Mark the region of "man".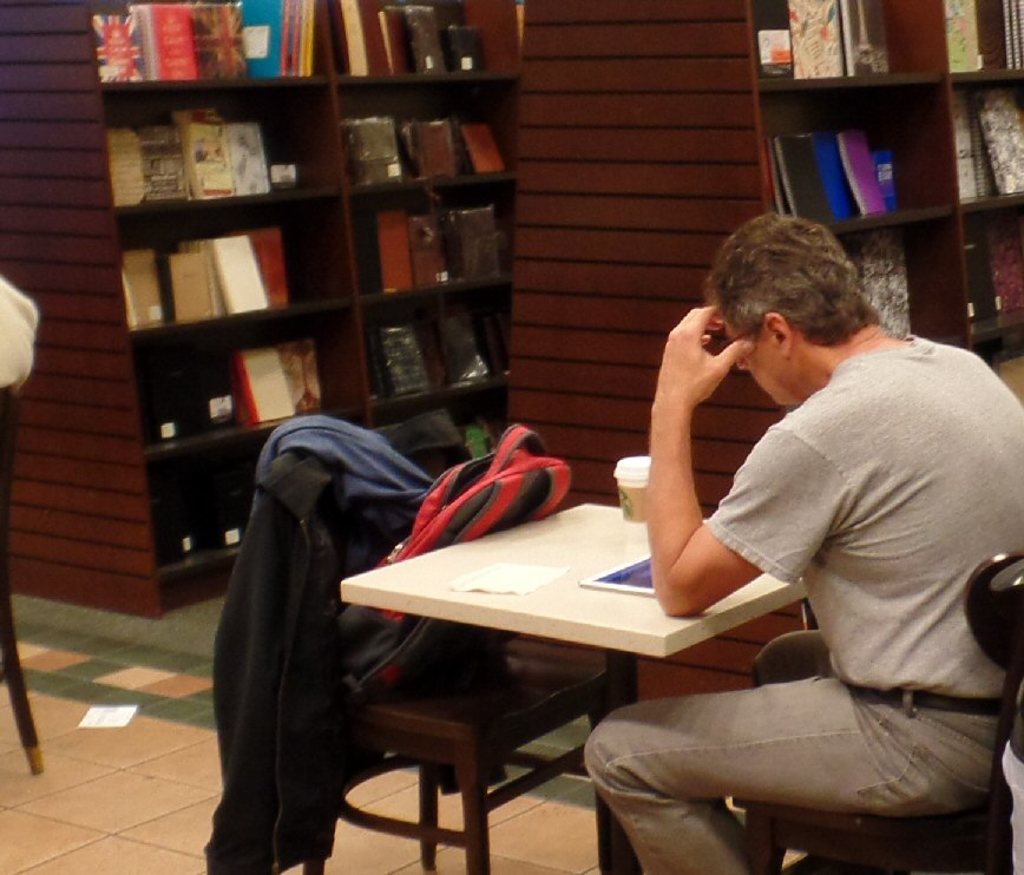
Region: select_region(622, 189, 1003, 867).
